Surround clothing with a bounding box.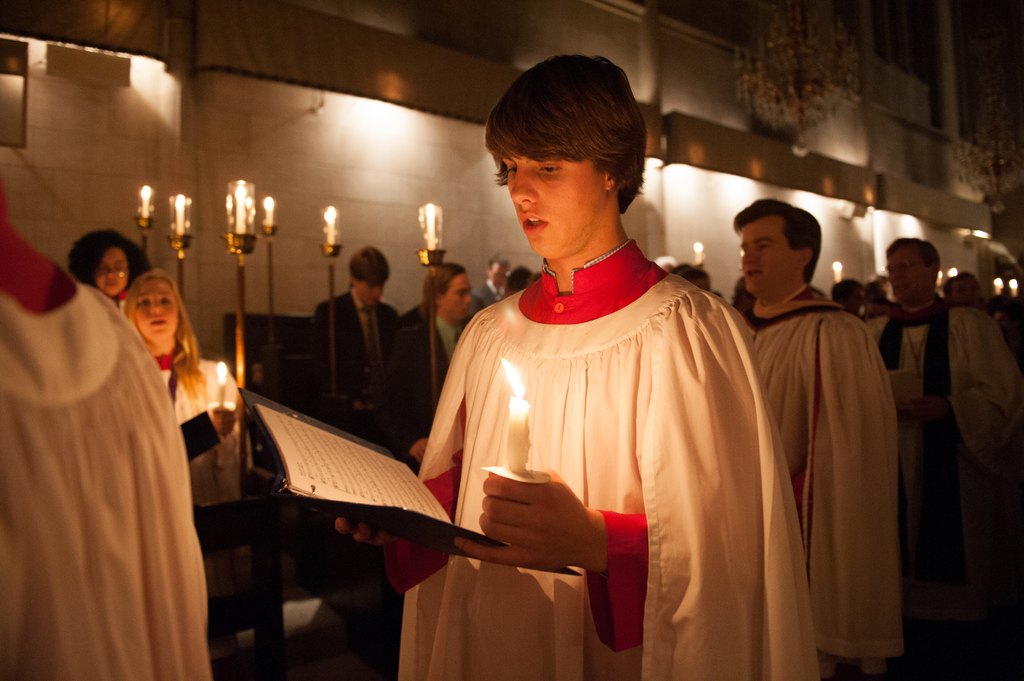
box=[381, 231, 820, 680].
